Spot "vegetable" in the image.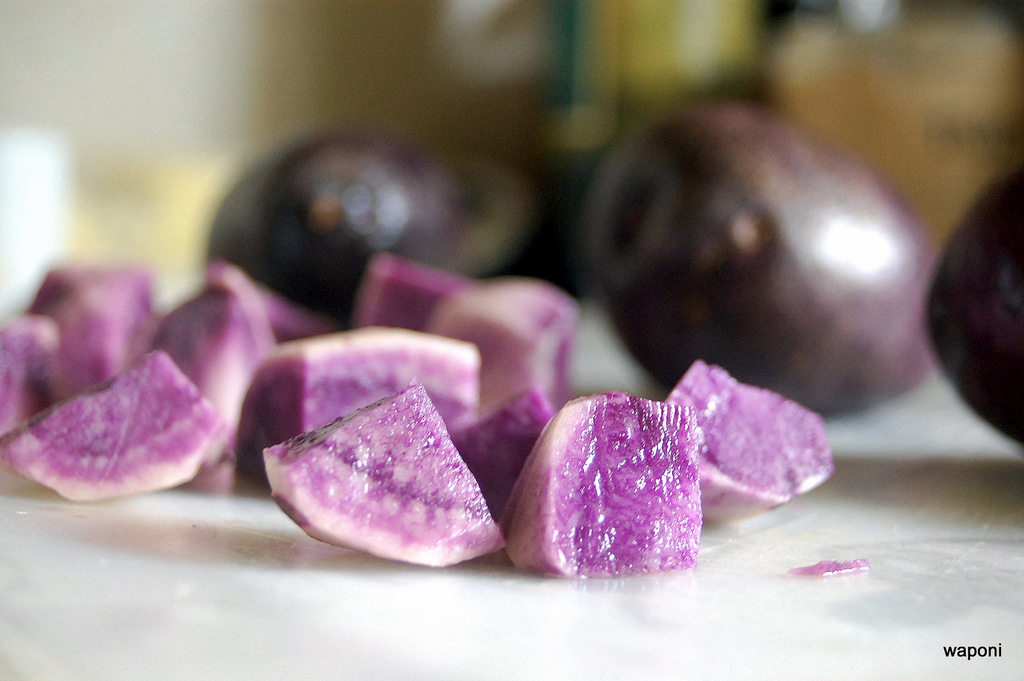
"vegetable" found at crop(204, 126, 474, 322).
